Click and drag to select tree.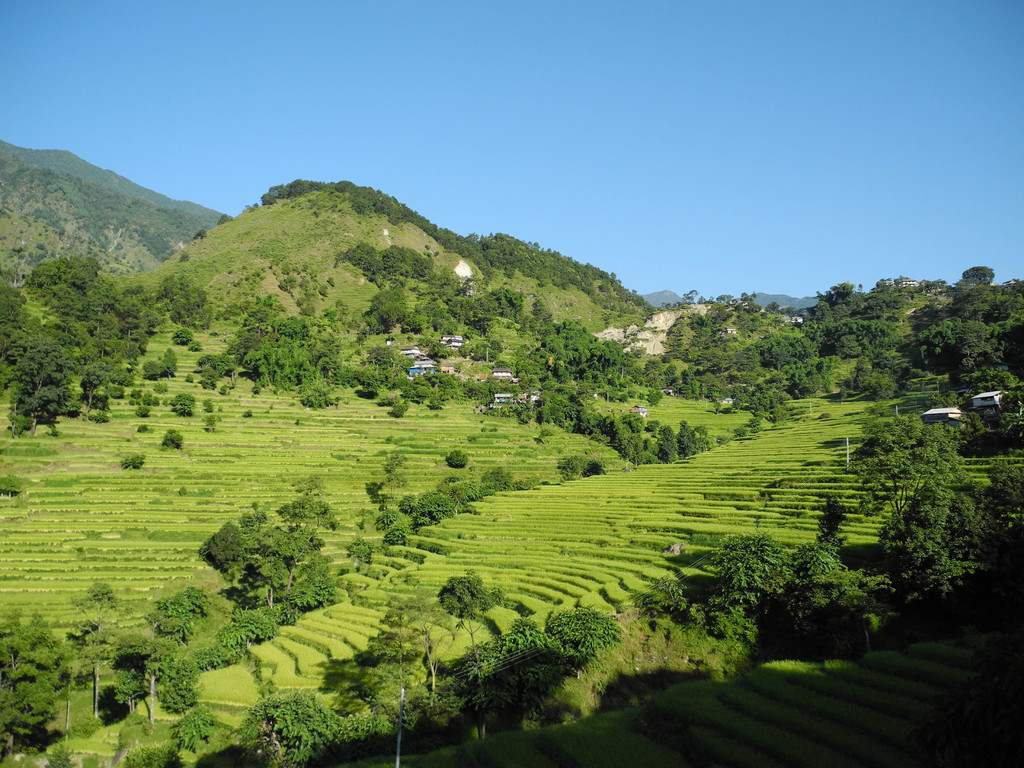
Selection: {"left": 173, "top": 390, "right": 191, "bottom": 419}.
